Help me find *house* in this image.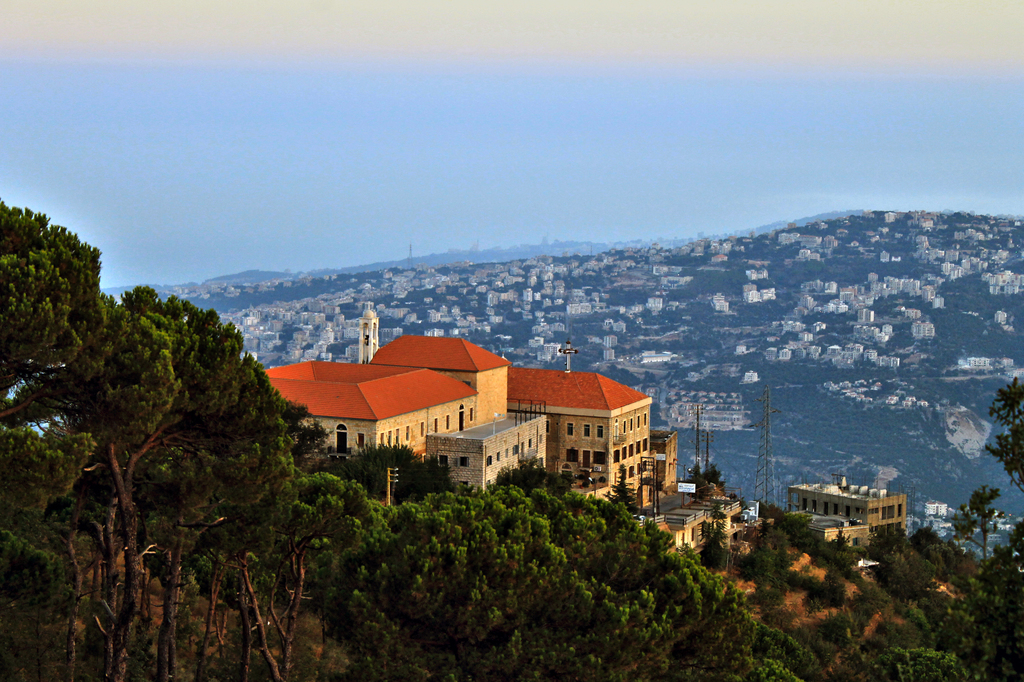
Found it: x1=852 y1=297 x2=874 y2=325.
